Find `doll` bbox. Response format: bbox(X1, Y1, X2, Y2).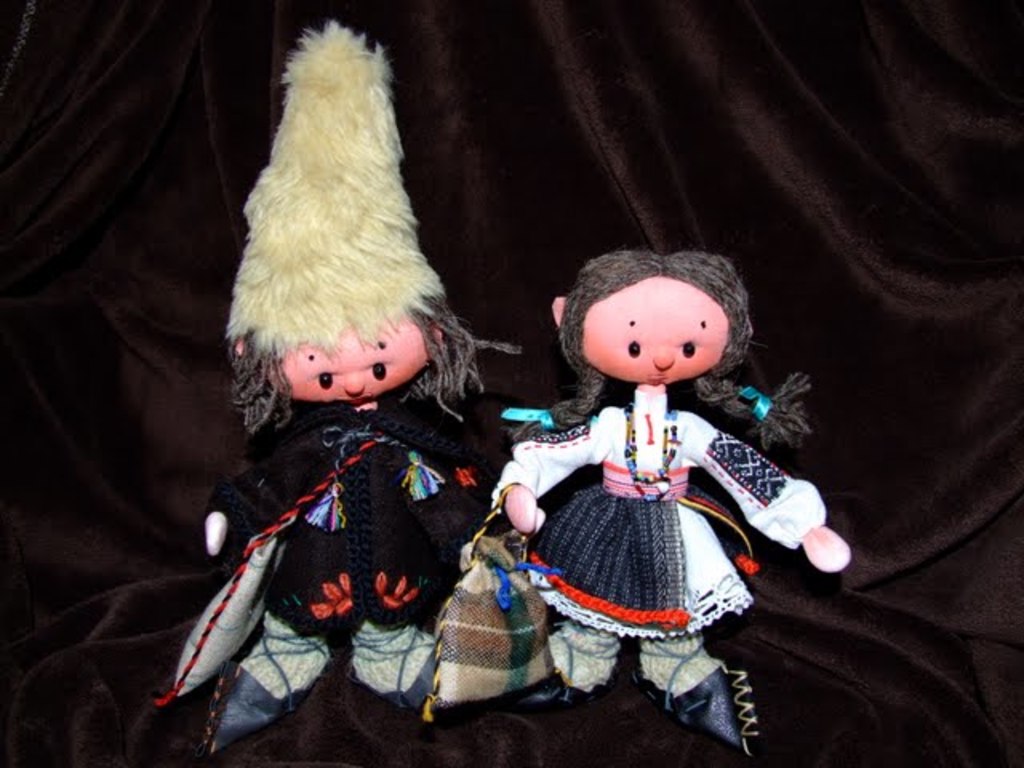
bbox(443, 227, 813, 704).
